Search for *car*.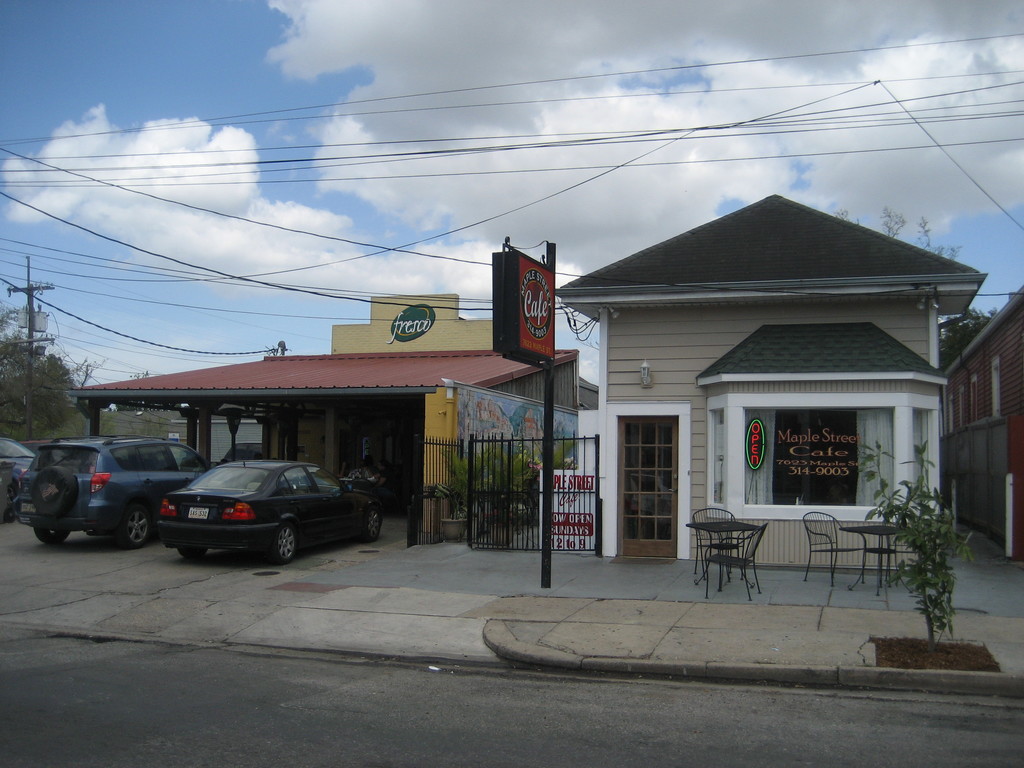
Found at <box>0,436,44,515</box>.
